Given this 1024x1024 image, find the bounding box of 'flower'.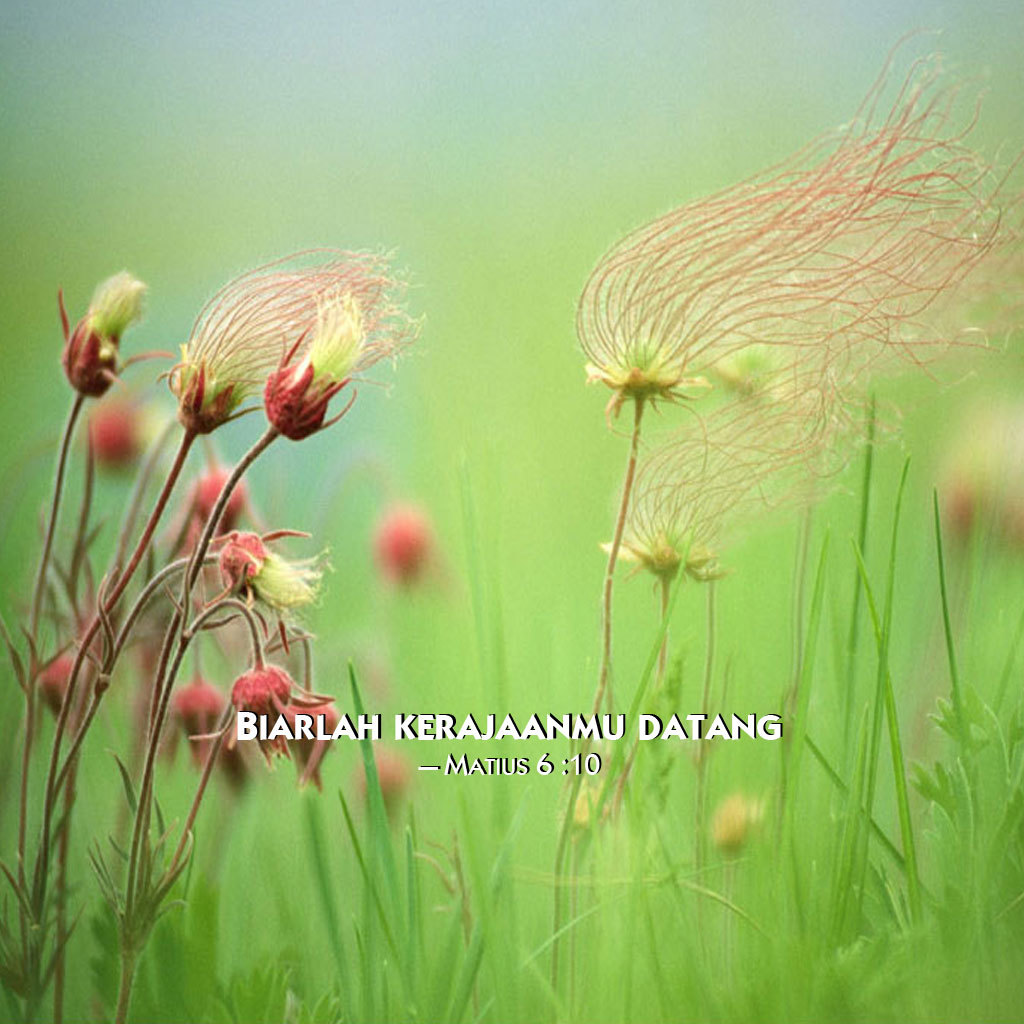
locate(365, 505, 455, 588).
